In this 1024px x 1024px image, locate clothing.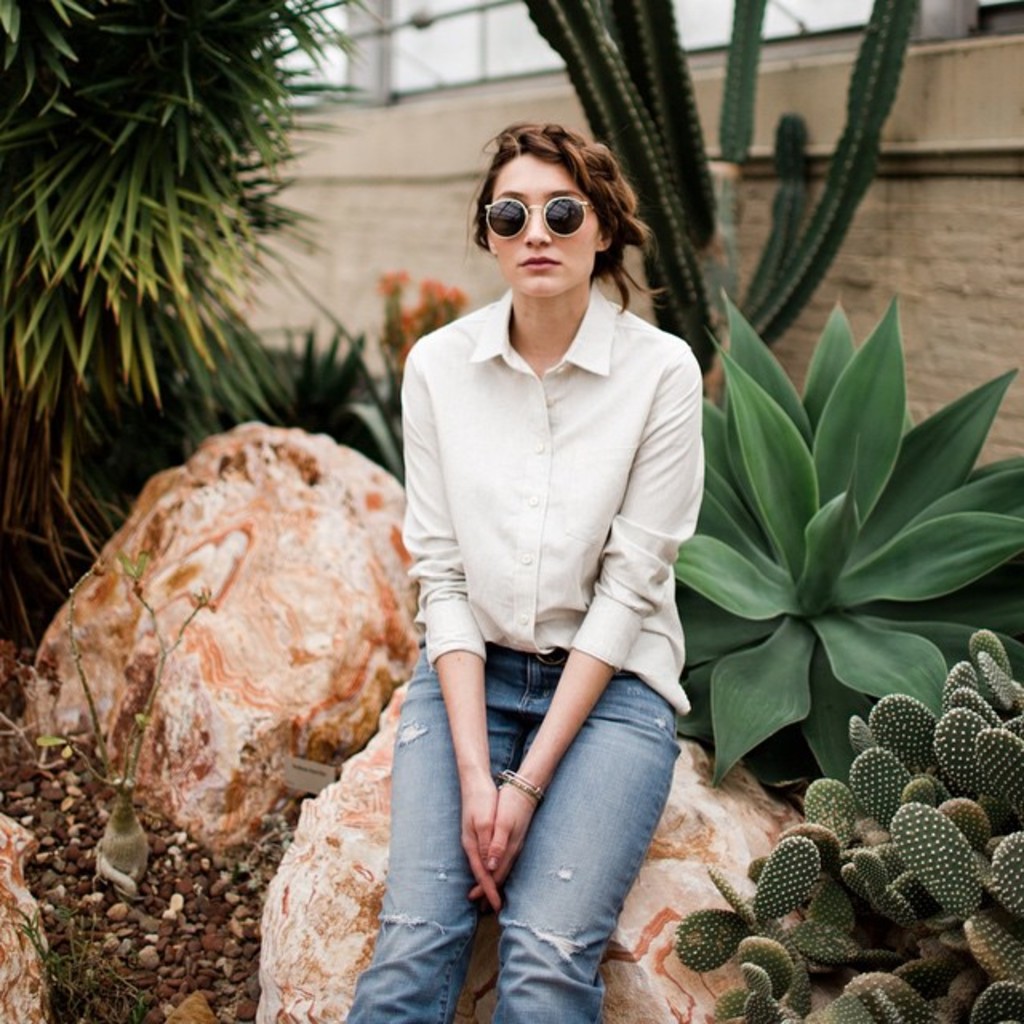
Bounding box: region(346, 290, 699, 1022).
